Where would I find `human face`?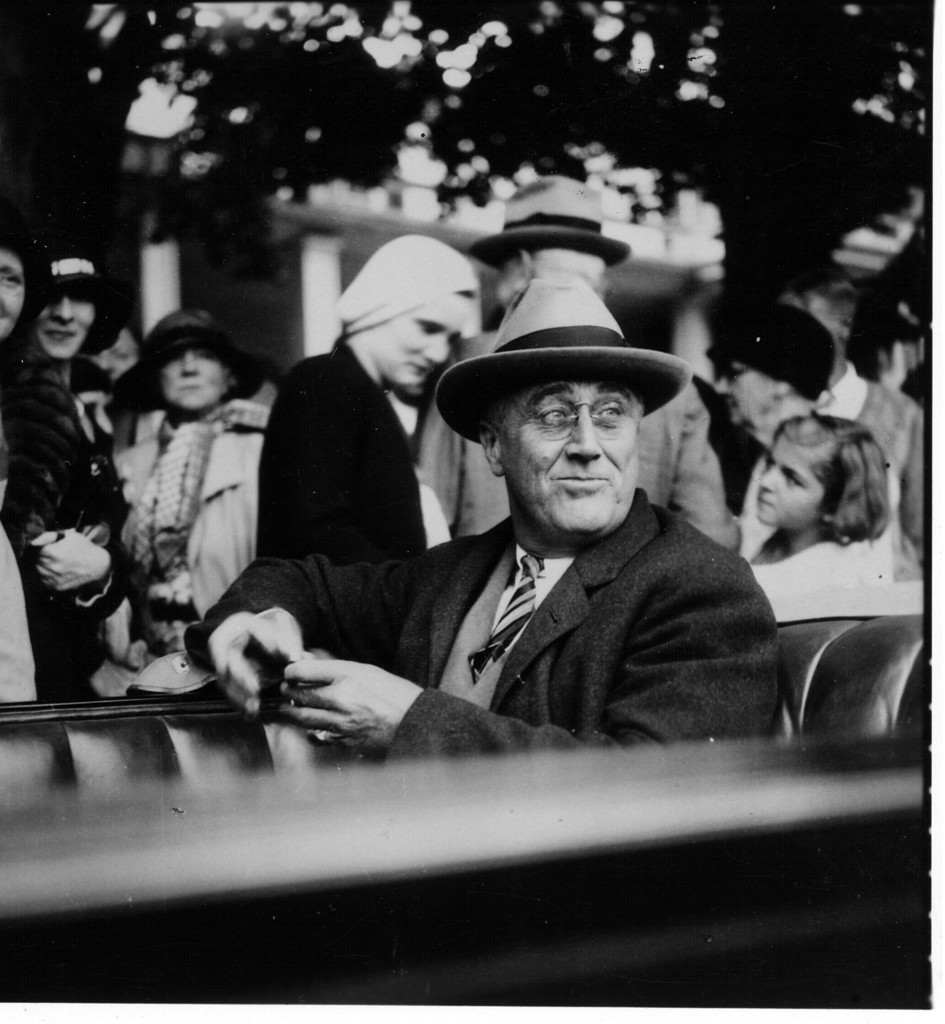
At box=[496, 378, 640, 536].
